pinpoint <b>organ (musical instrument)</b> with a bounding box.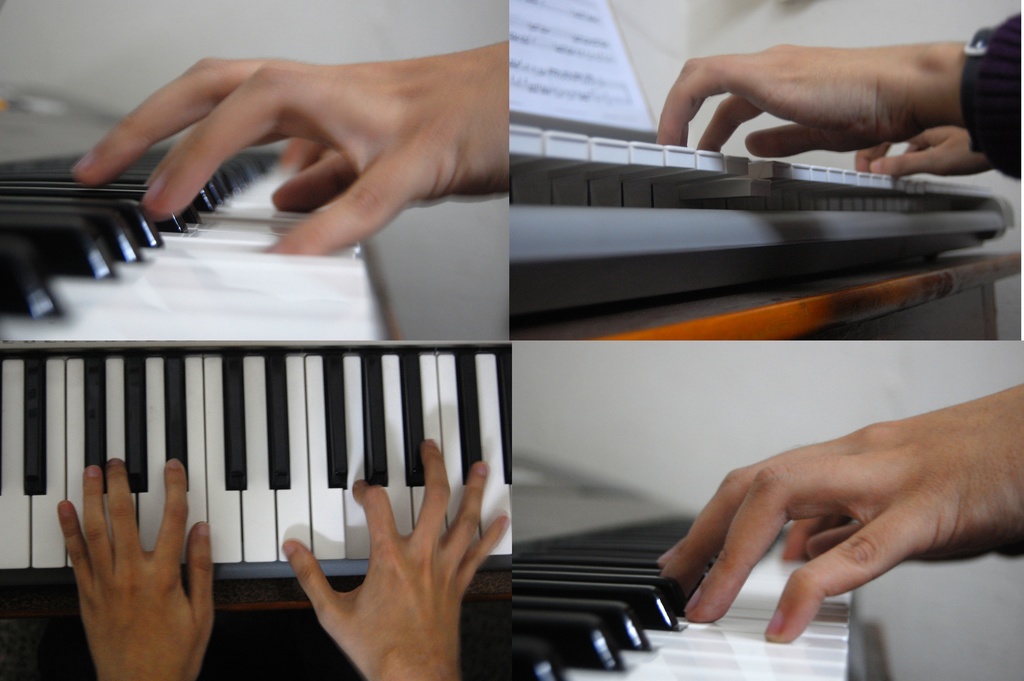
493 120 1023 343.
